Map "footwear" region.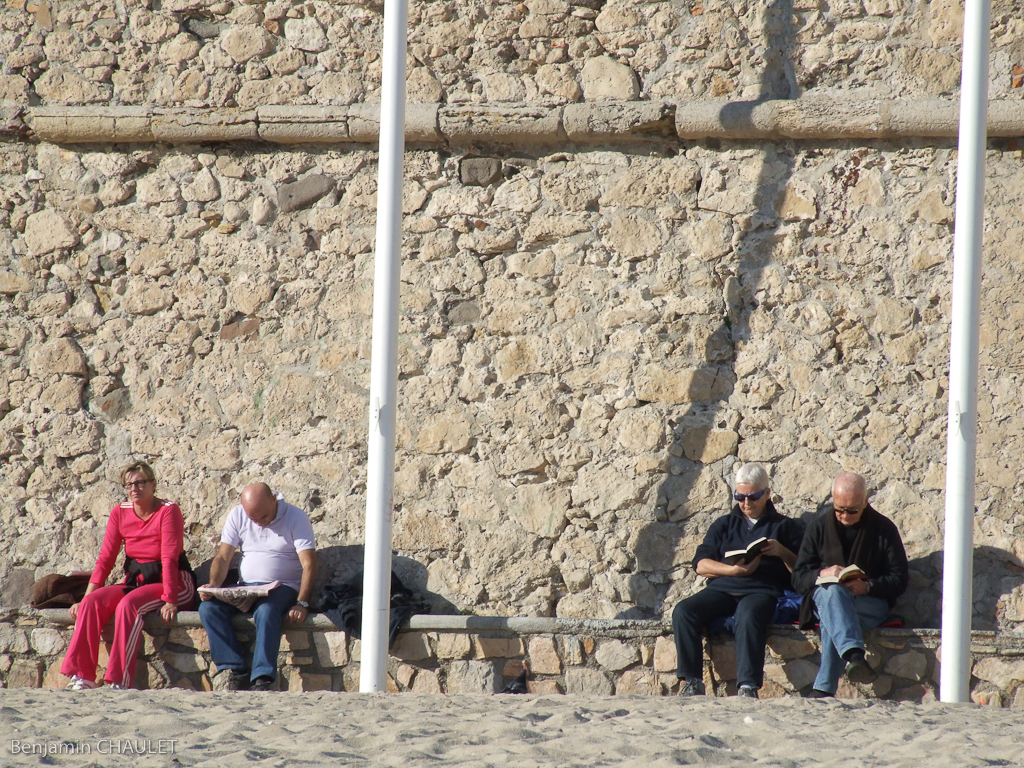
Mapped to select_region(259, 674, 274, 691).
